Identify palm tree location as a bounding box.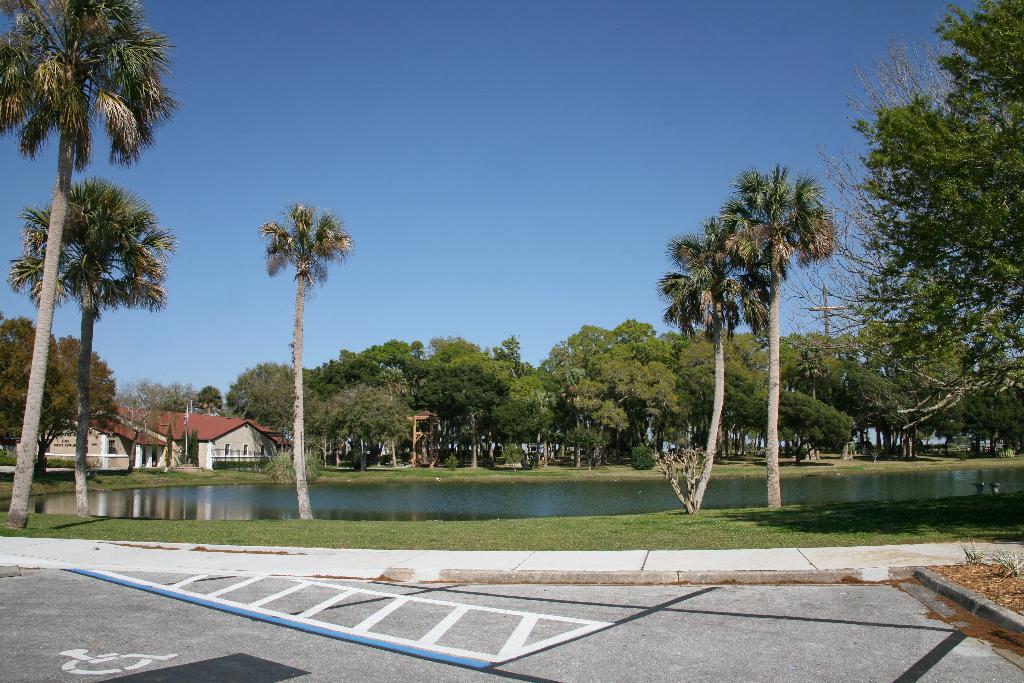
663/174/846/514.
